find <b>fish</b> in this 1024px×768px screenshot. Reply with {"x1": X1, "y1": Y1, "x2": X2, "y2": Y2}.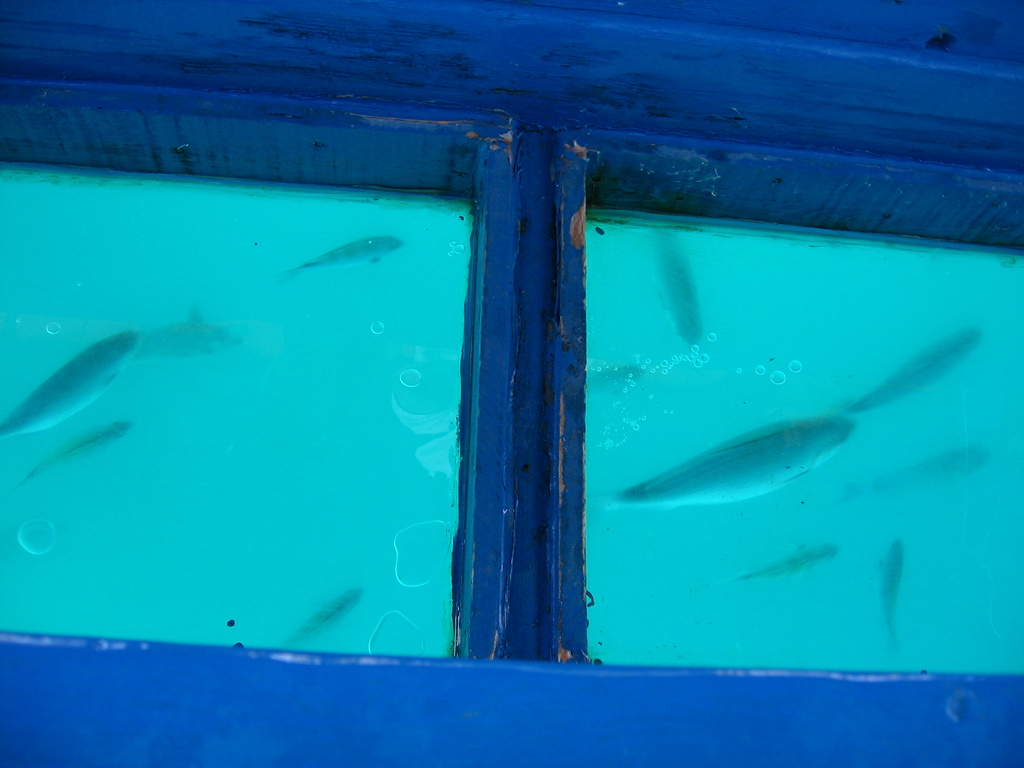
{"x1": 0, "y1": 329, "x2": 144, "y2": 440}.
